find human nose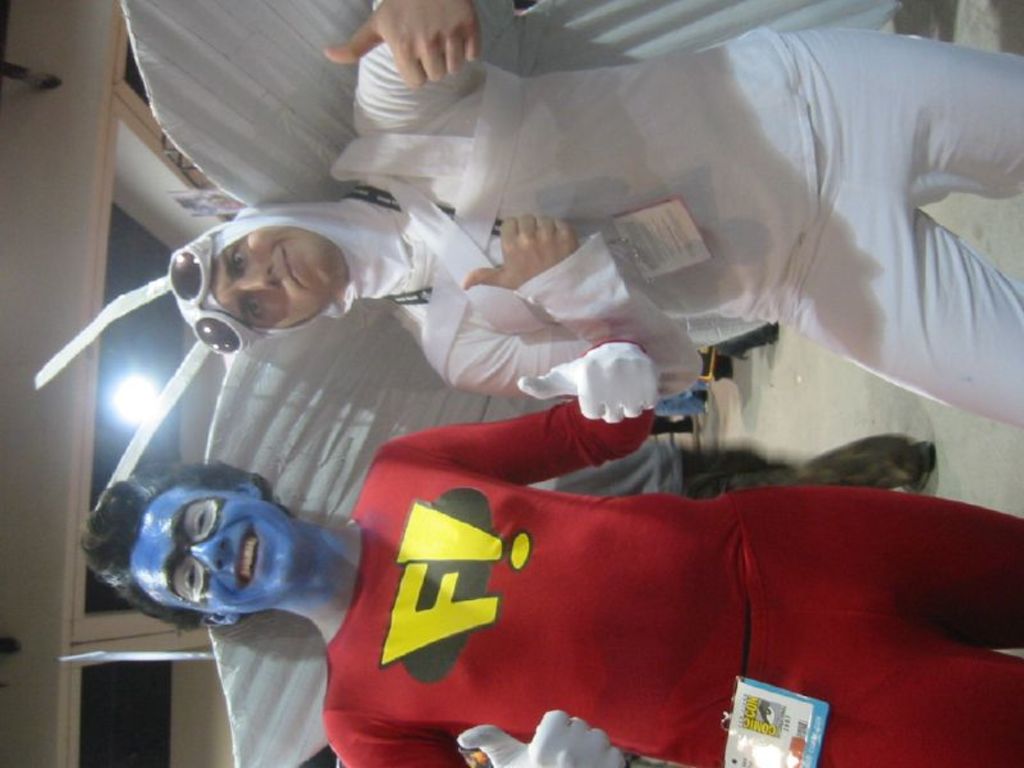
237:264:280:289
